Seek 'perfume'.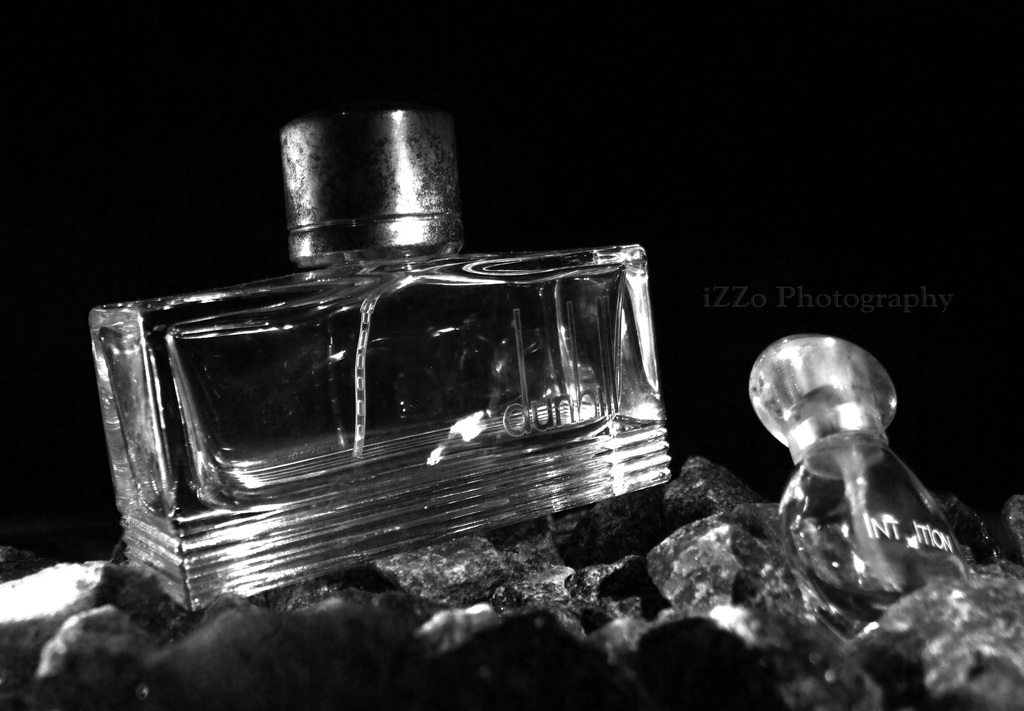
BBox(86, 106, 678, 621).
